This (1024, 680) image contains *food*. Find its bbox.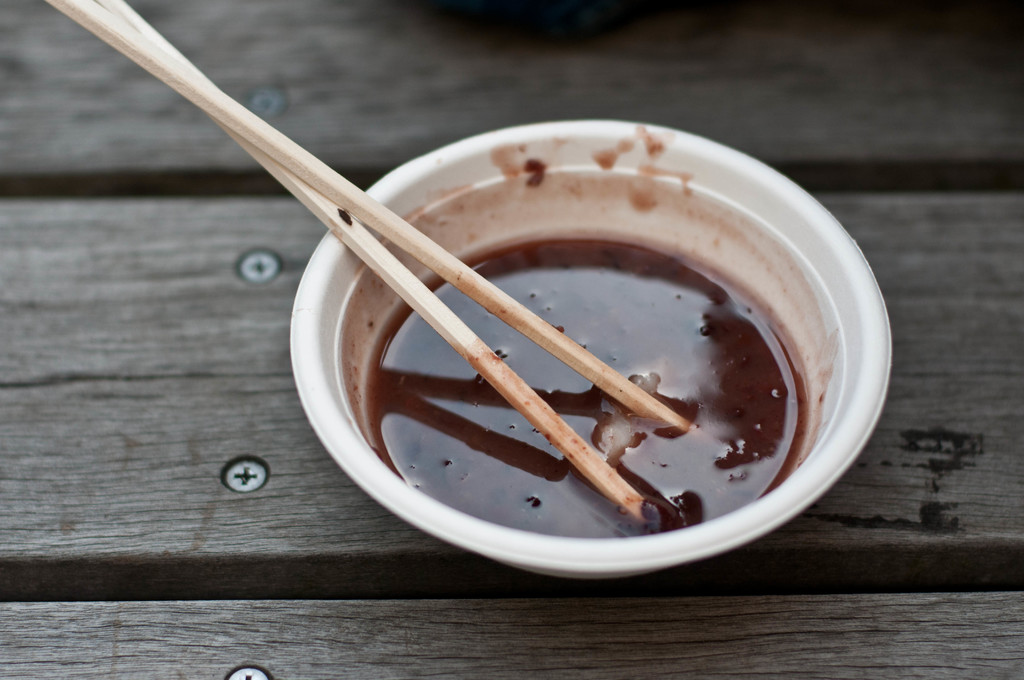
301,161,879,521.
